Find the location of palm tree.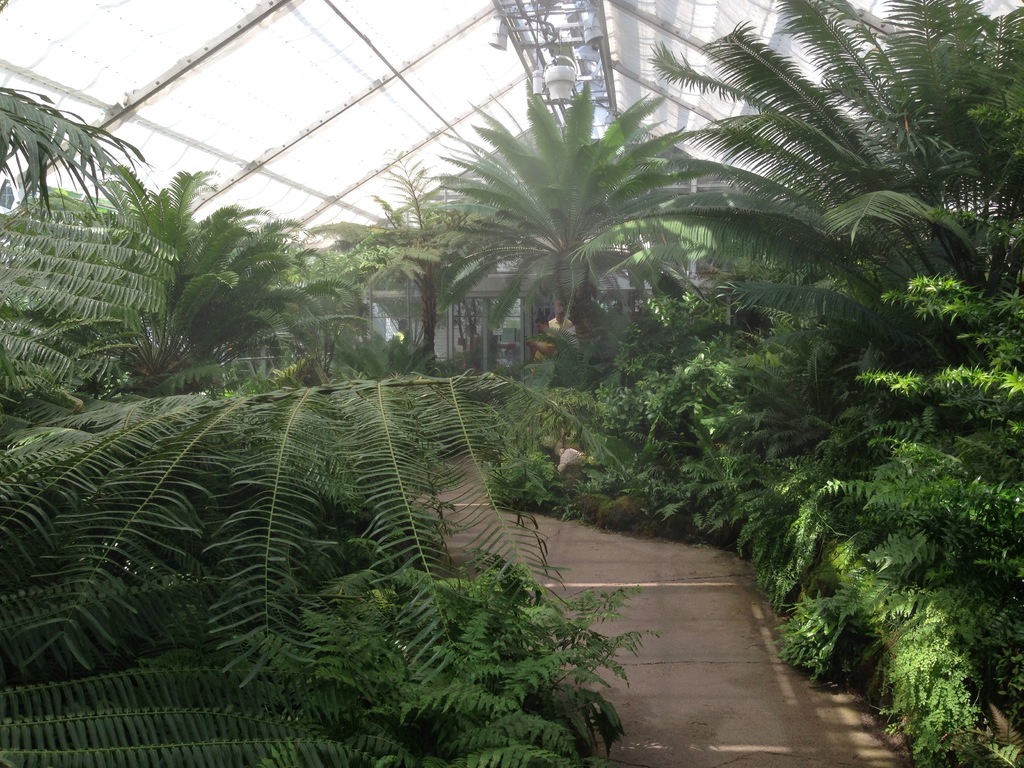
Location: {"x1": 257, "y1": 208, "x2": 382, "y2": 406}.
